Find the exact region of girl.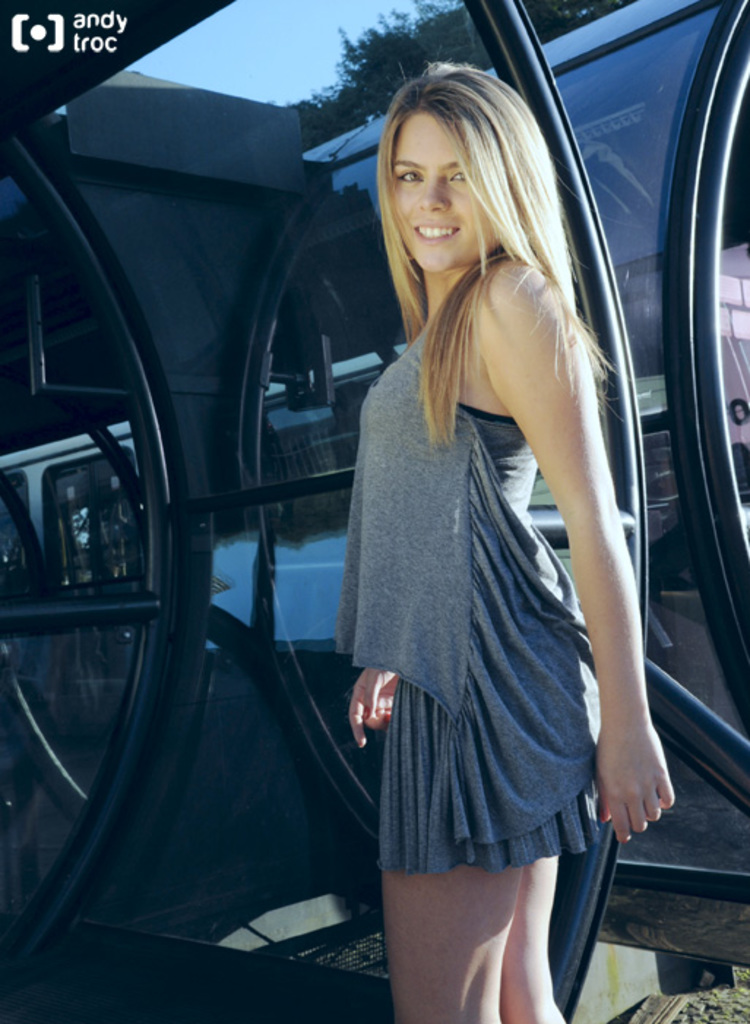
Exact region: x1=342 y1=51 x2=674 y2=1023.
